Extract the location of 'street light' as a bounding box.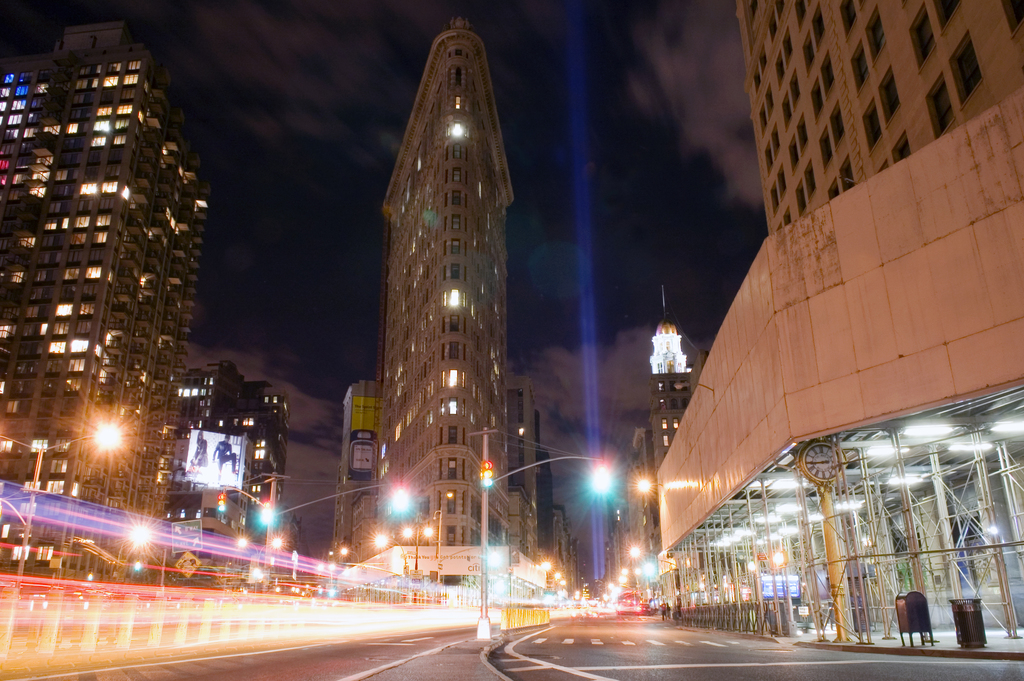
0/420/120/659.
